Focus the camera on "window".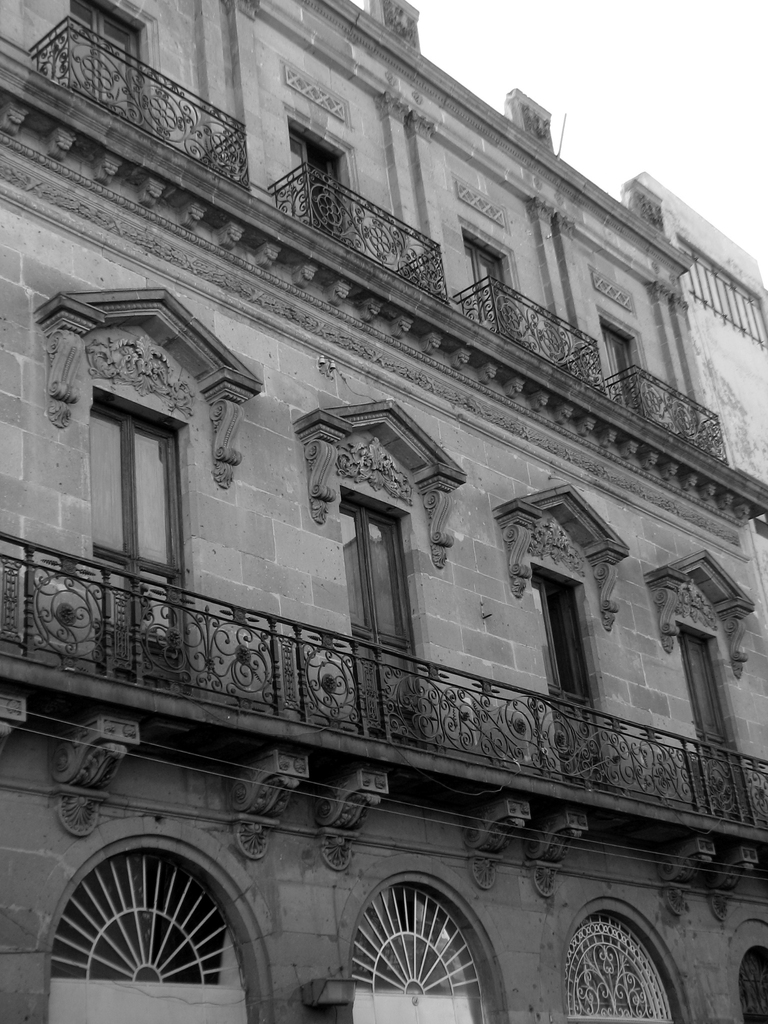
Focus region: x1=90 y1=408 x2=123 y2=547.
